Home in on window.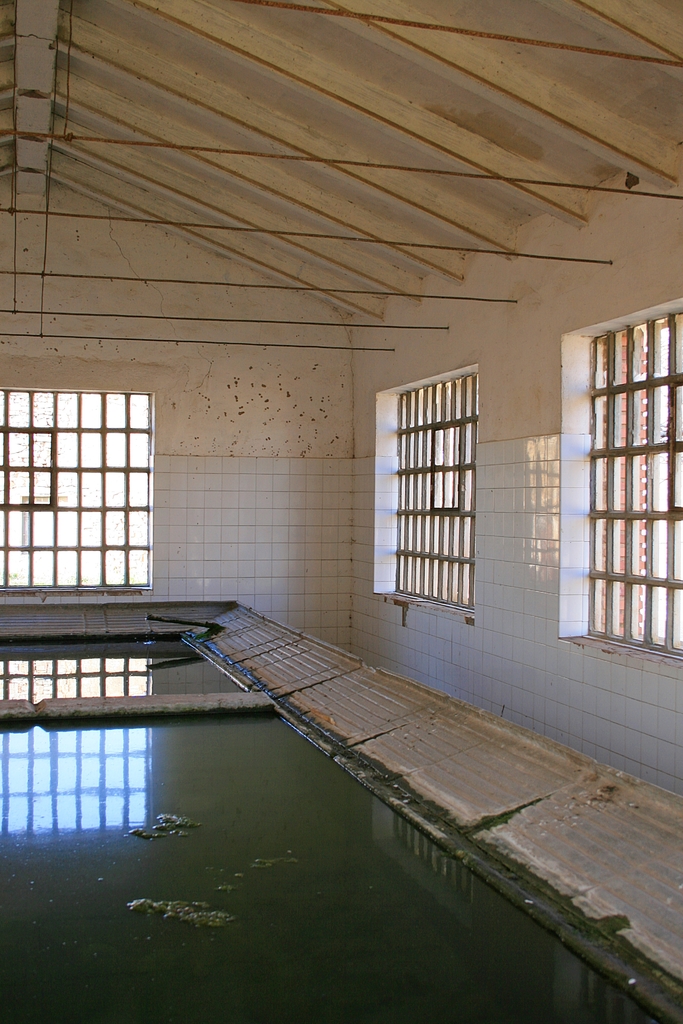
Homed in at 384/349/485/607.
